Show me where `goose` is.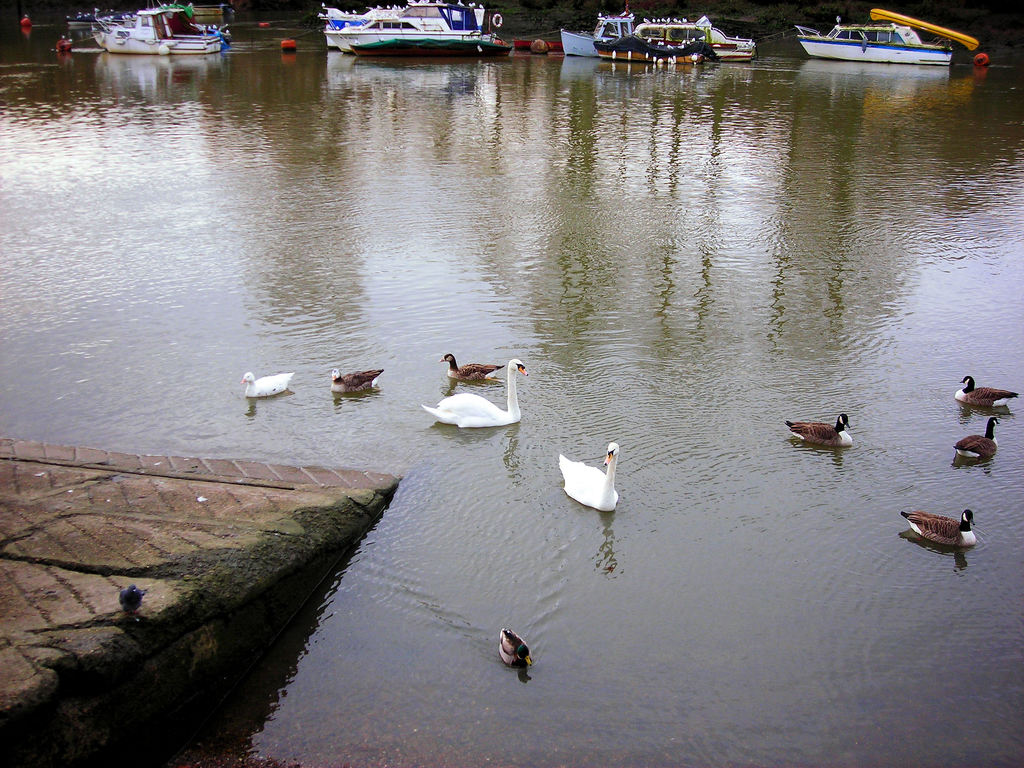
`goose` is at [899, 506, 975, 557].
